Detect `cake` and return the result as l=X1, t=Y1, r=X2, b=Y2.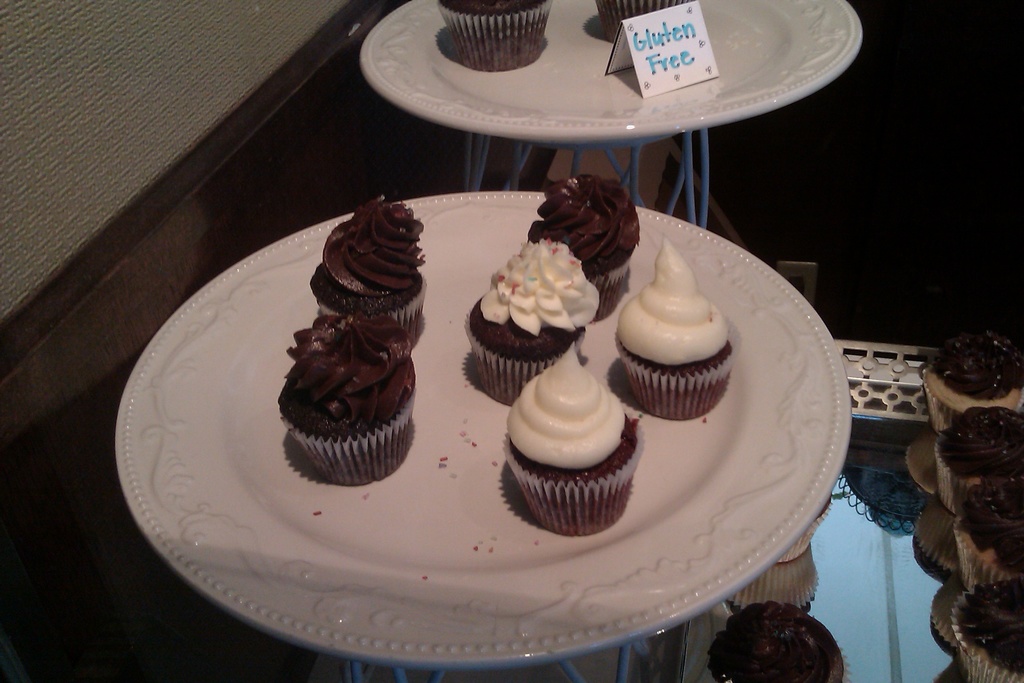
l=526, t=170, r=645, b=317.
